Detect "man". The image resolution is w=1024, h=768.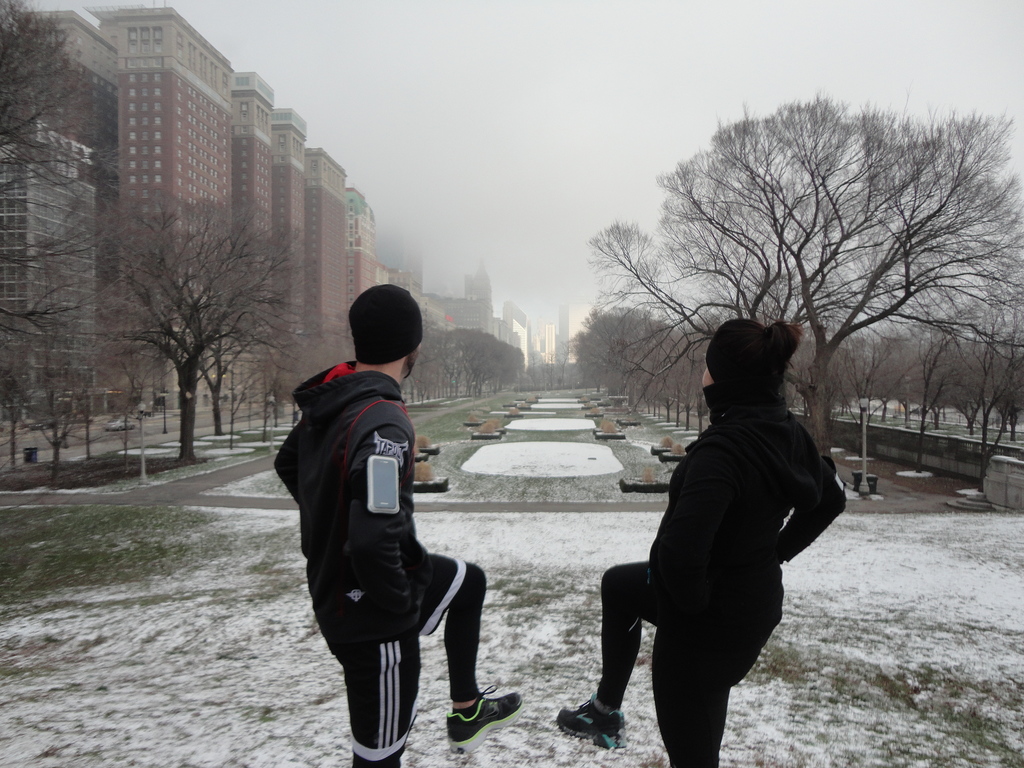
271, 278, 525, 767.
